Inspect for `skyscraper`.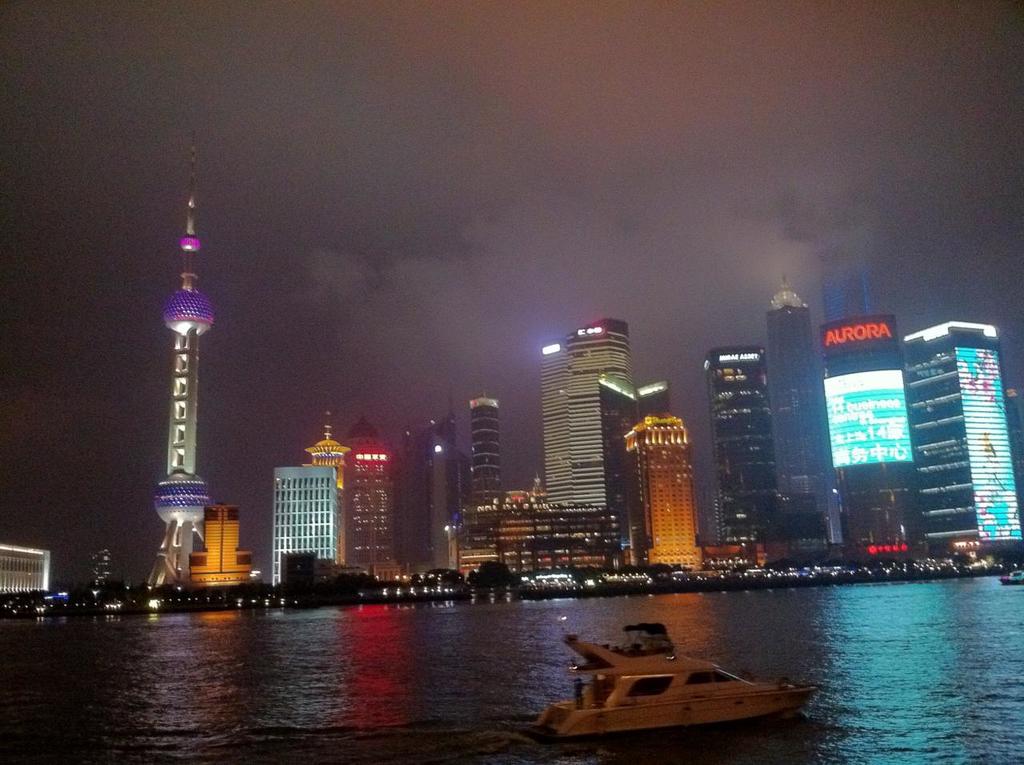
Inspection: [899,318,1022,534].
